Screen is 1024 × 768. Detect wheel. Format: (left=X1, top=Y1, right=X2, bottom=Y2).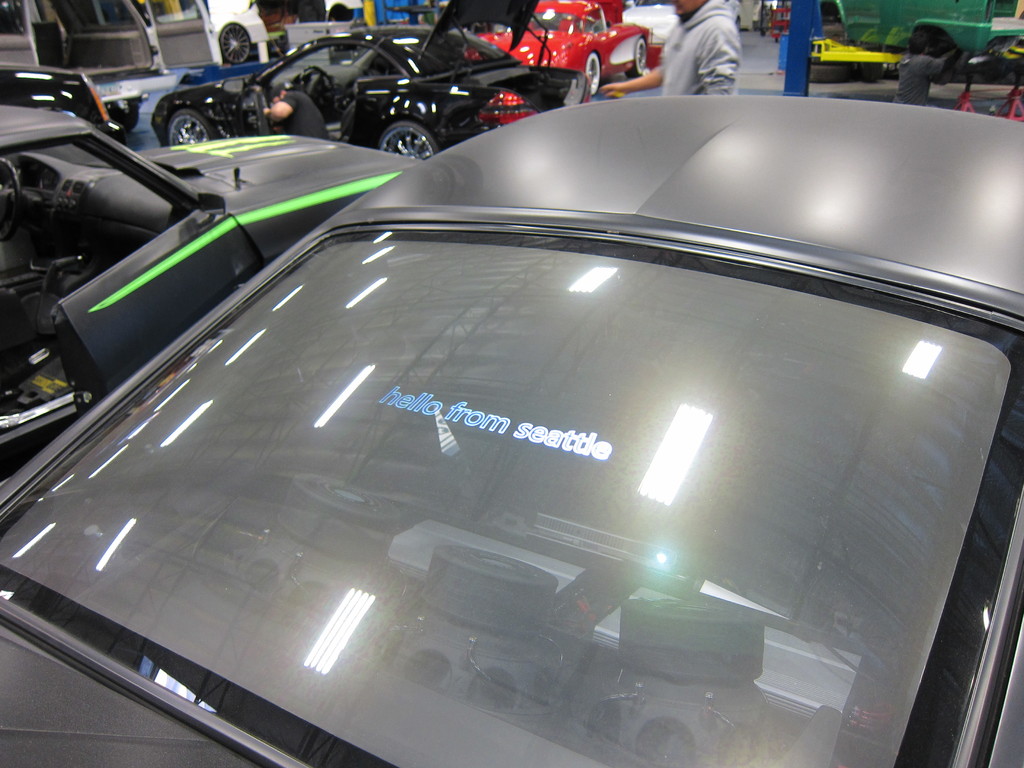
(left=161, top=110, right=214, bottom=152).
